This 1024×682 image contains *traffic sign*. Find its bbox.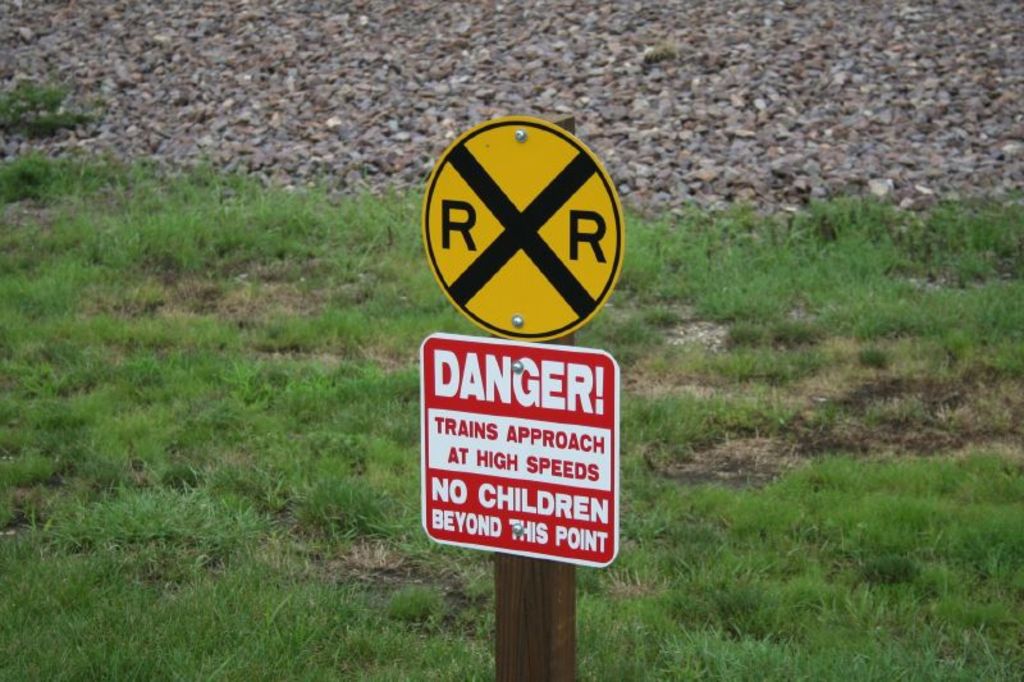
(421,115,627,344).
